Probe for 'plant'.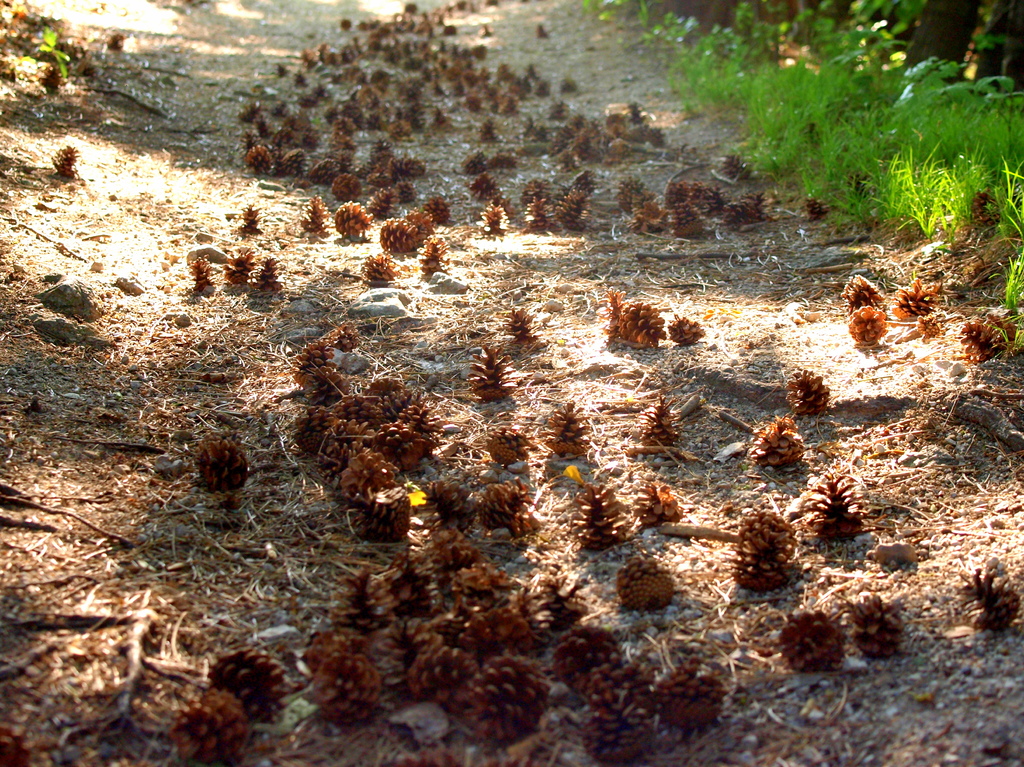
Probe result: [732, 506, 802, 592].
